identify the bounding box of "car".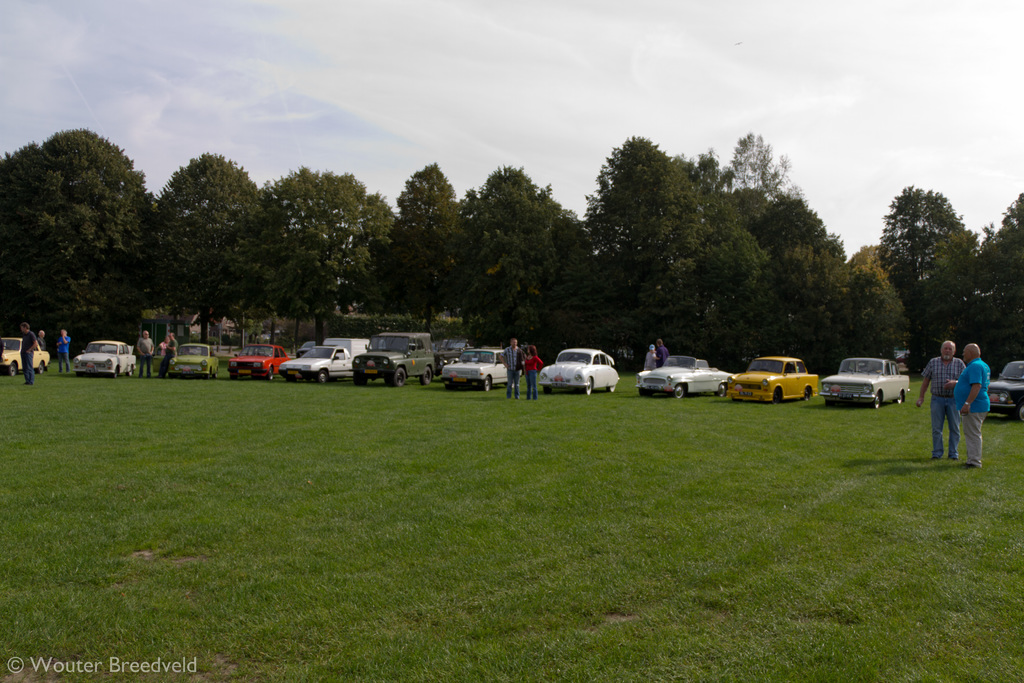
[x1=641, y1=355, x2=733, y2=395].
